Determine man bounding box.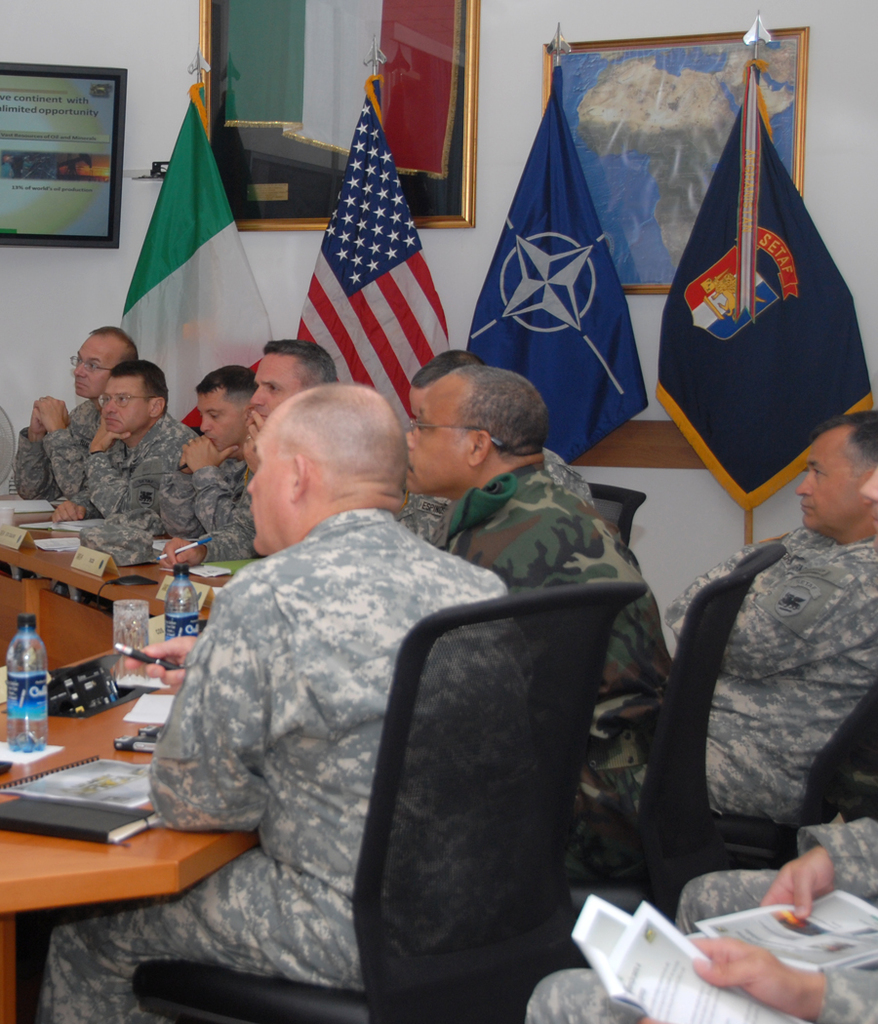
Determined: (left=44, top=364, right=192, bottom=522).
